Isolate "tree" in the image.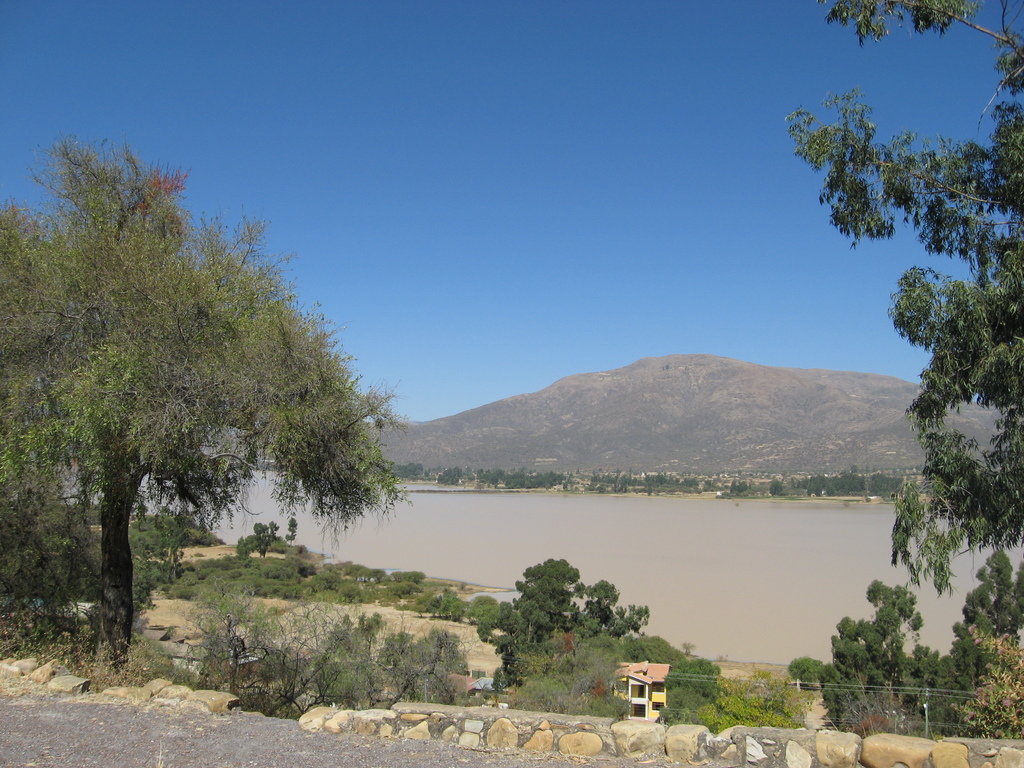
Isolated region: l=234, t=520, r=280, b=562.
